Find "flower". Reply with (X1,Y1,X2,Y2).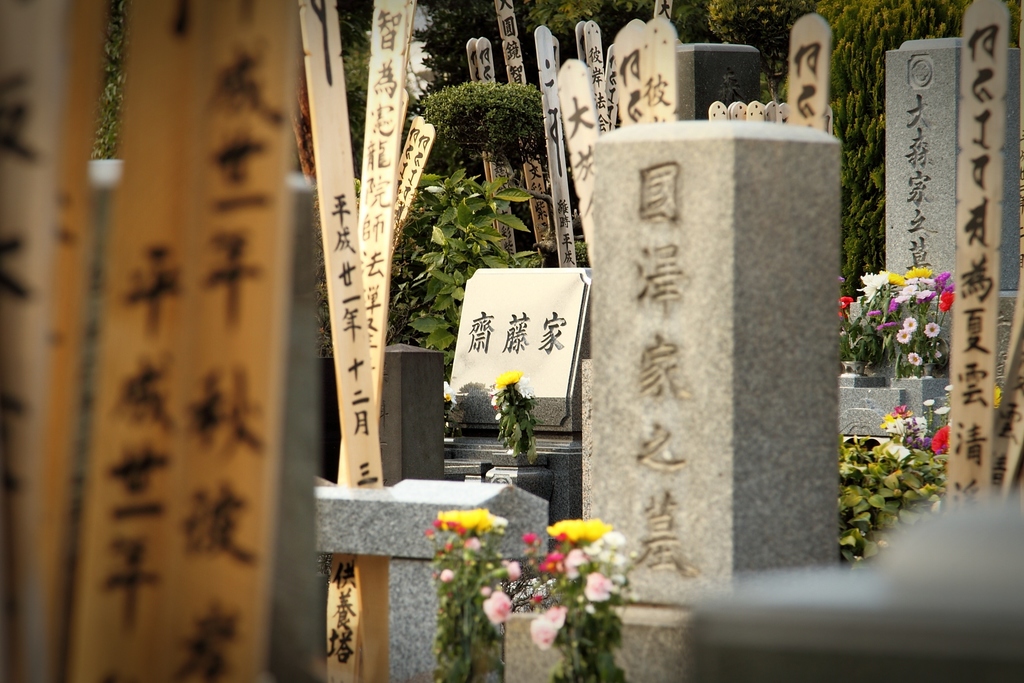
(550,514,616,543).
